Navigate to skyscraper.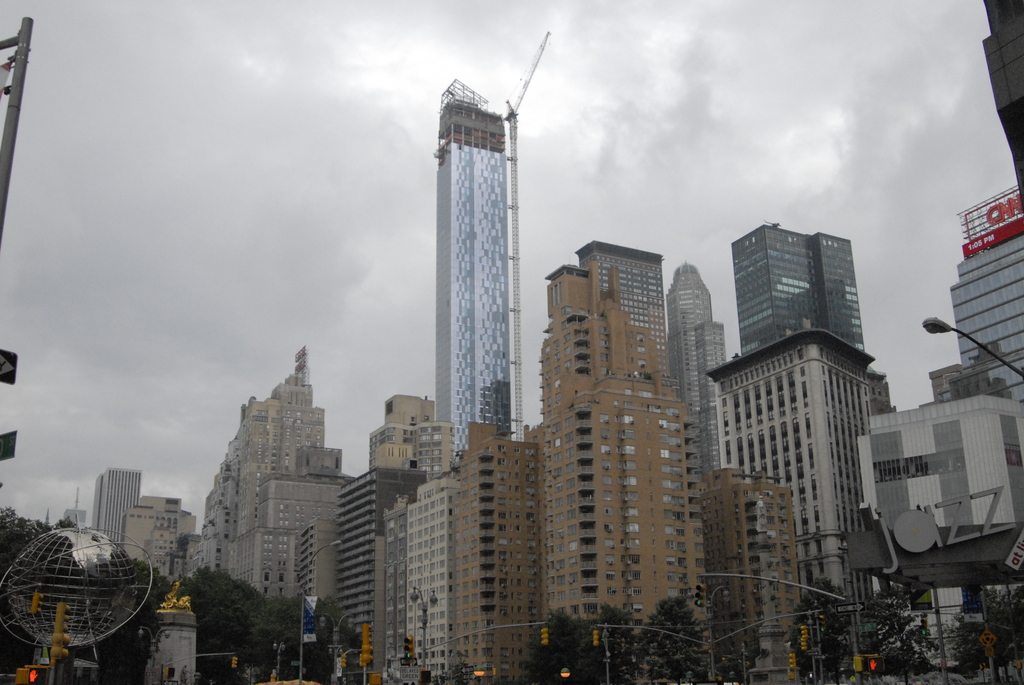
Navigation target: <region>655, 265, 739, 480</region>.
